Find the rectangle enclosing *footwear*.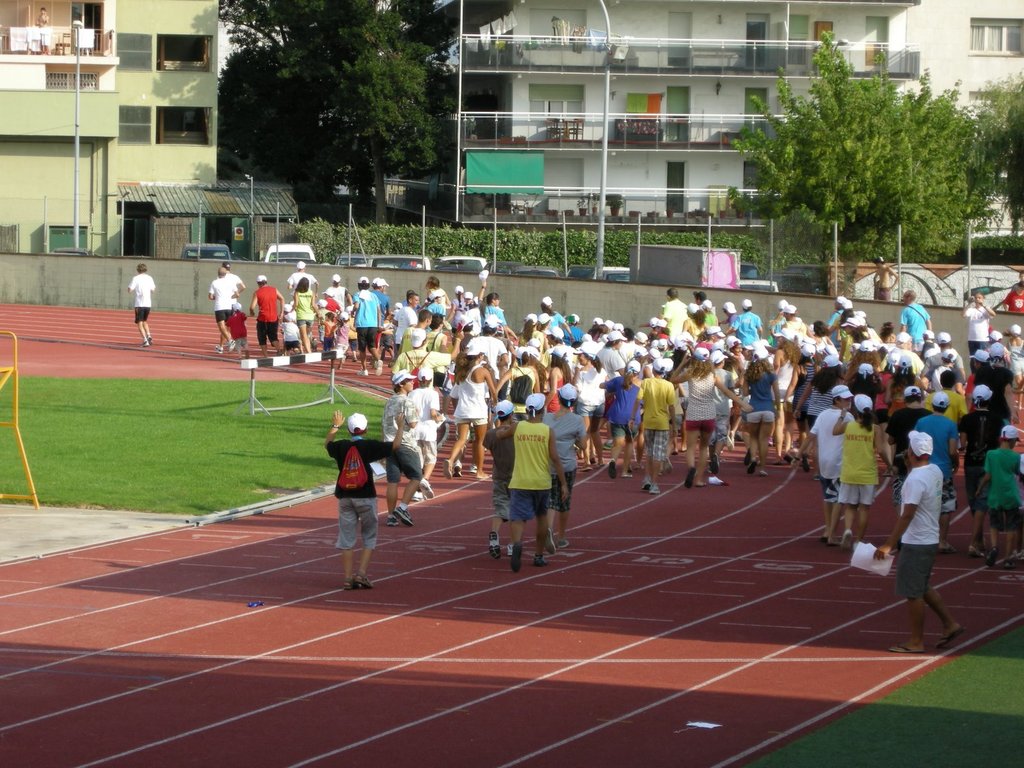
box(386, 519, 401, 525).
